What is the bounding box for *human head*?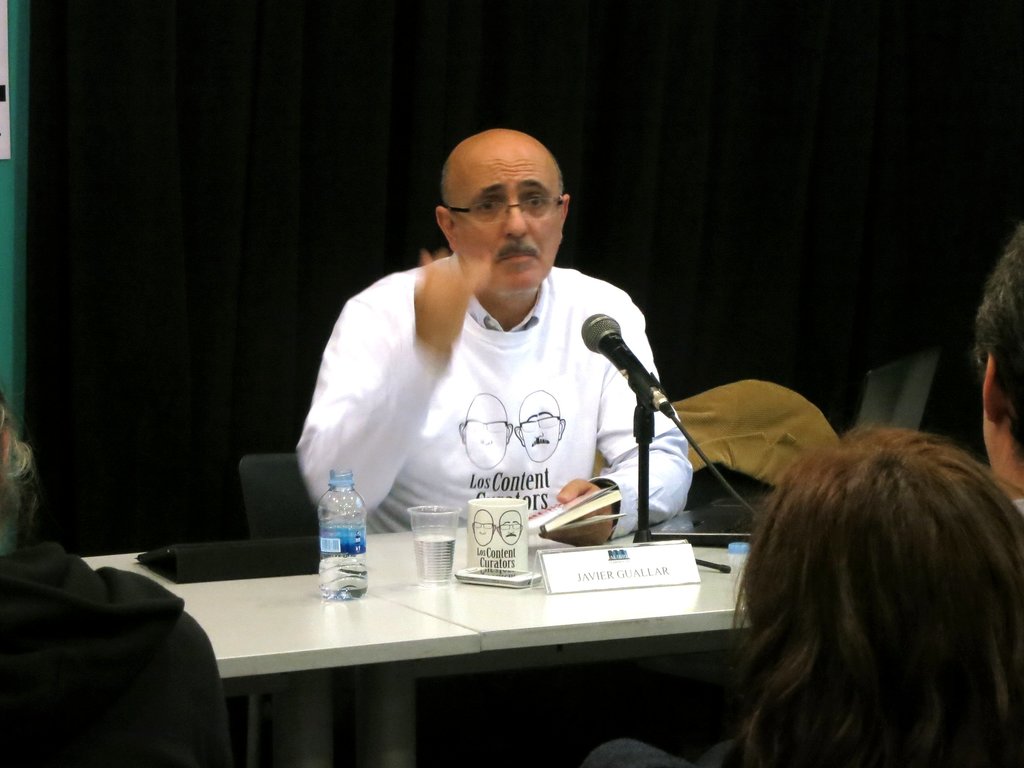
749, 433, 1022, 767.
